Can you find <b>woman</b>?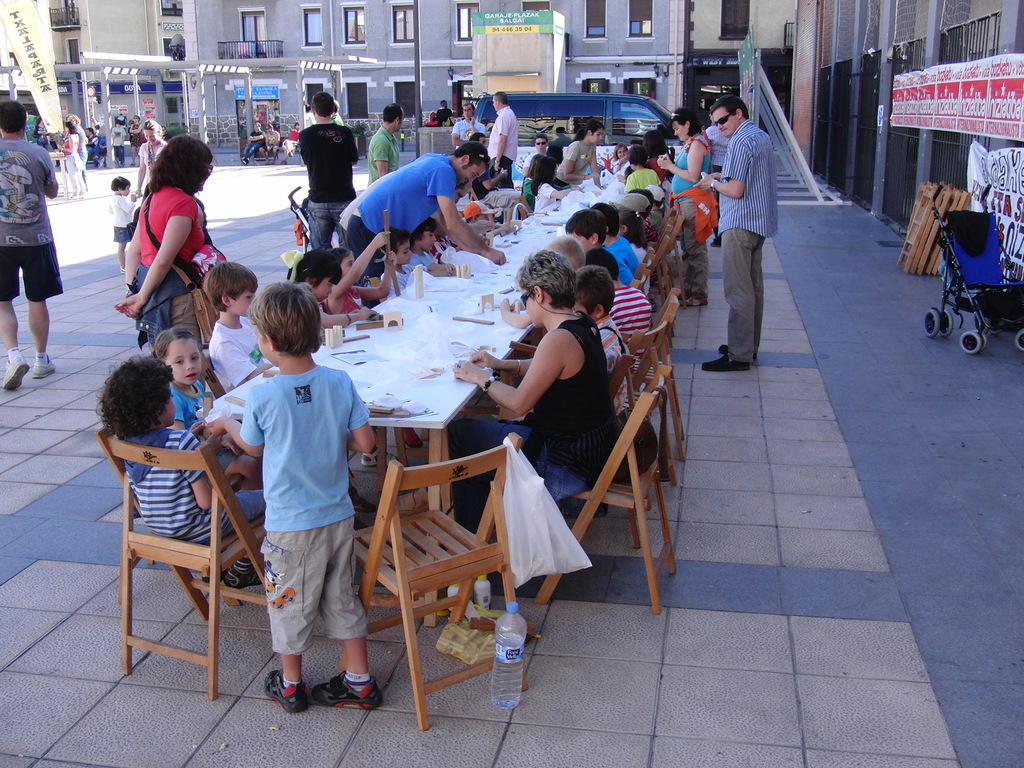
Yes, bounding box: x1=260 y1=122 x2=281 y2=169.
